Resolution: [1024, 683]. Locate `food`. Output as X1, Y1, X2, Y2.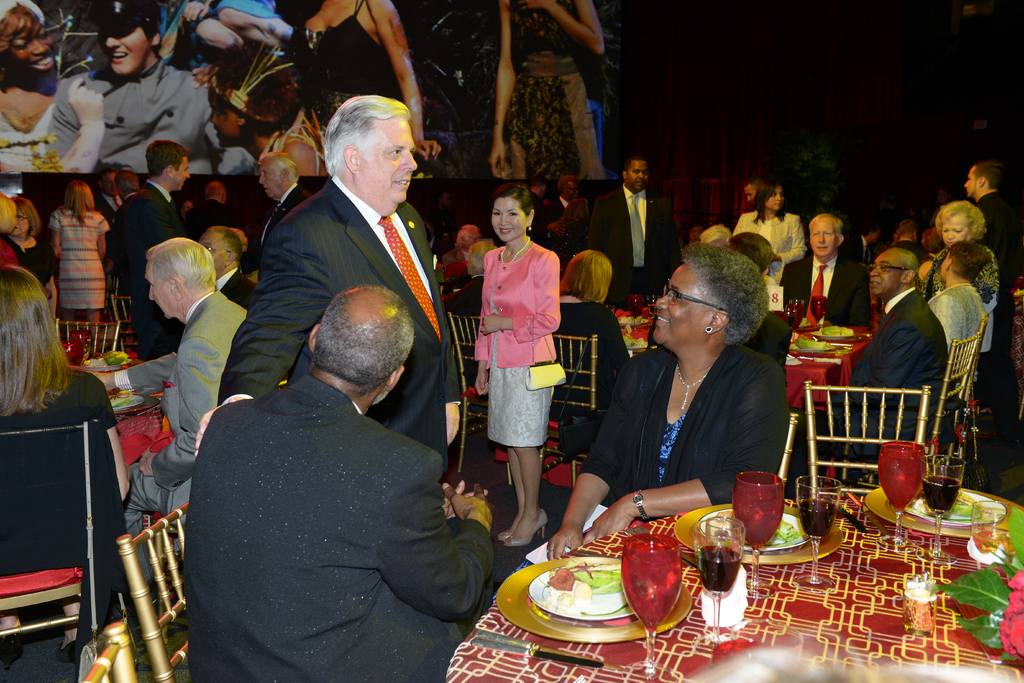
766, 521, 801, 547.
